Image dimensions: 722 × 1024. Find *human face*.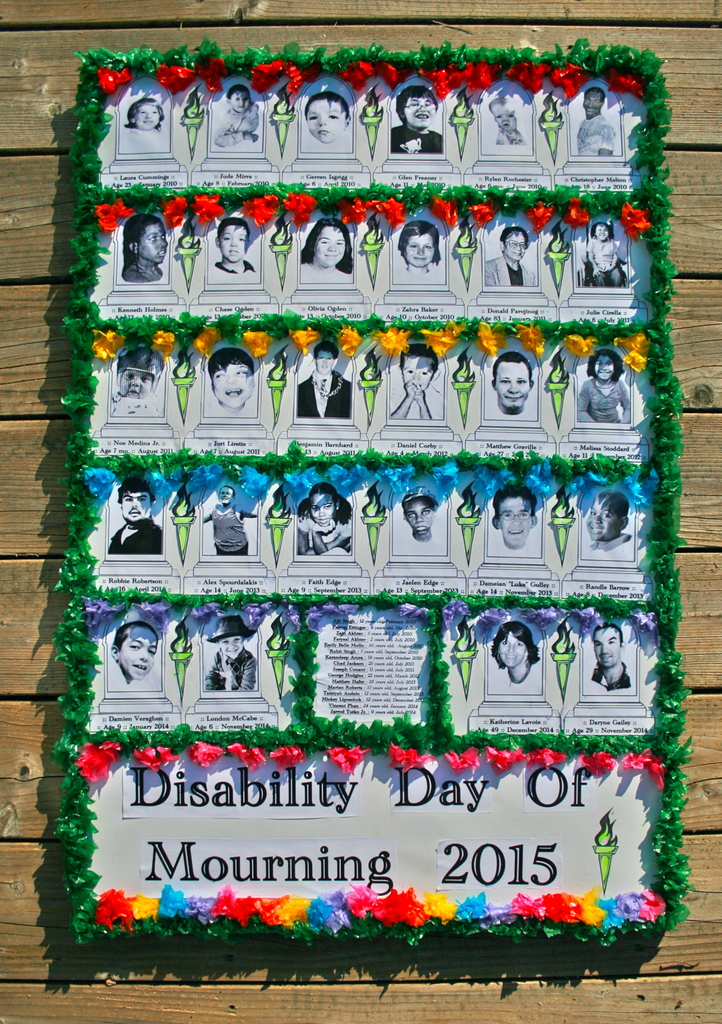
crop(223, 90, 255, 115).
